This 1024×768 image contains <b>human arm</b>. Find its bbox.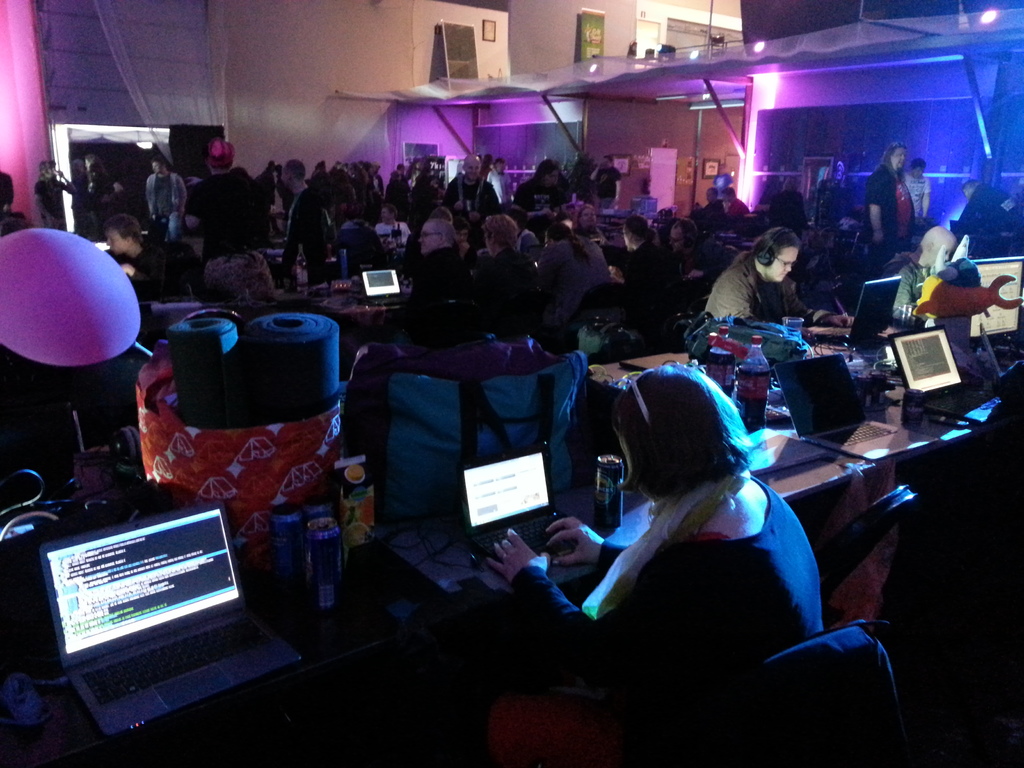
56/164/75/192.
